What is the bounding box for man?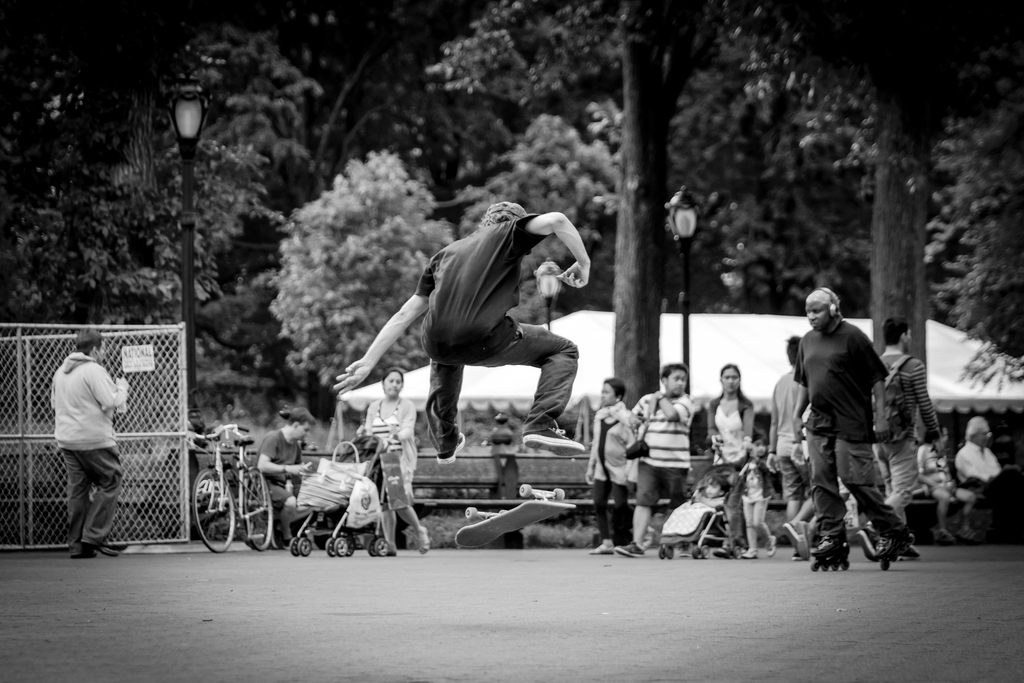
pyautogui.locateOnScreen(612, 361, 701, 555).
